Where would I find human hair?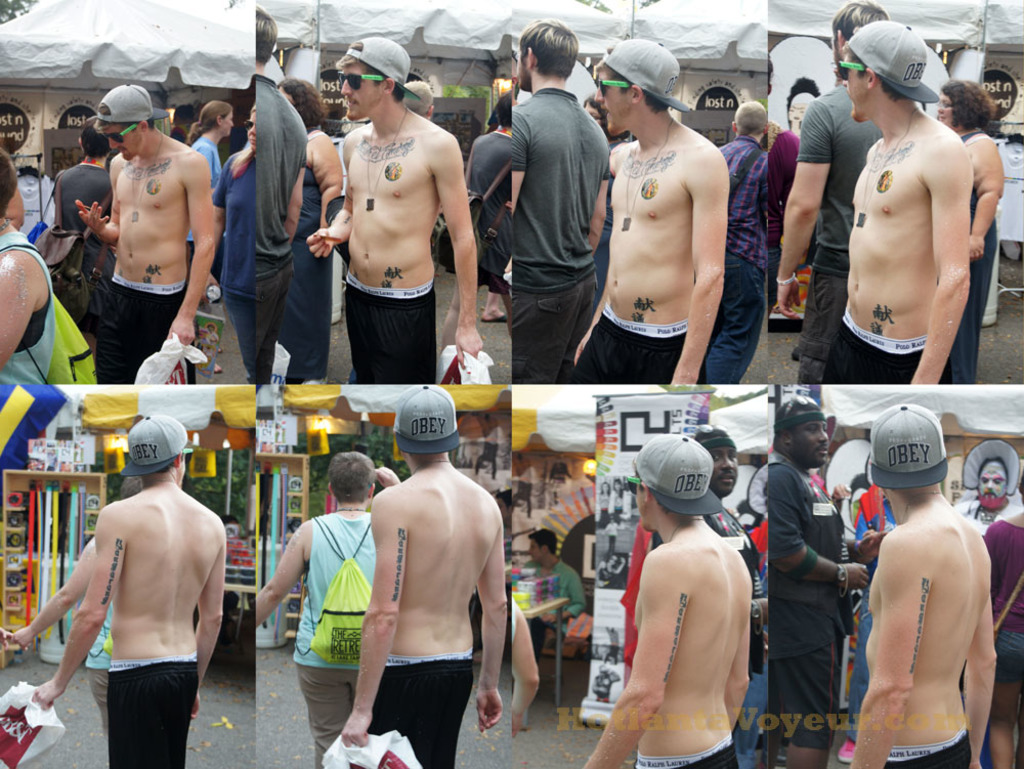
At <region>493, 91, 520, 129</region>.
